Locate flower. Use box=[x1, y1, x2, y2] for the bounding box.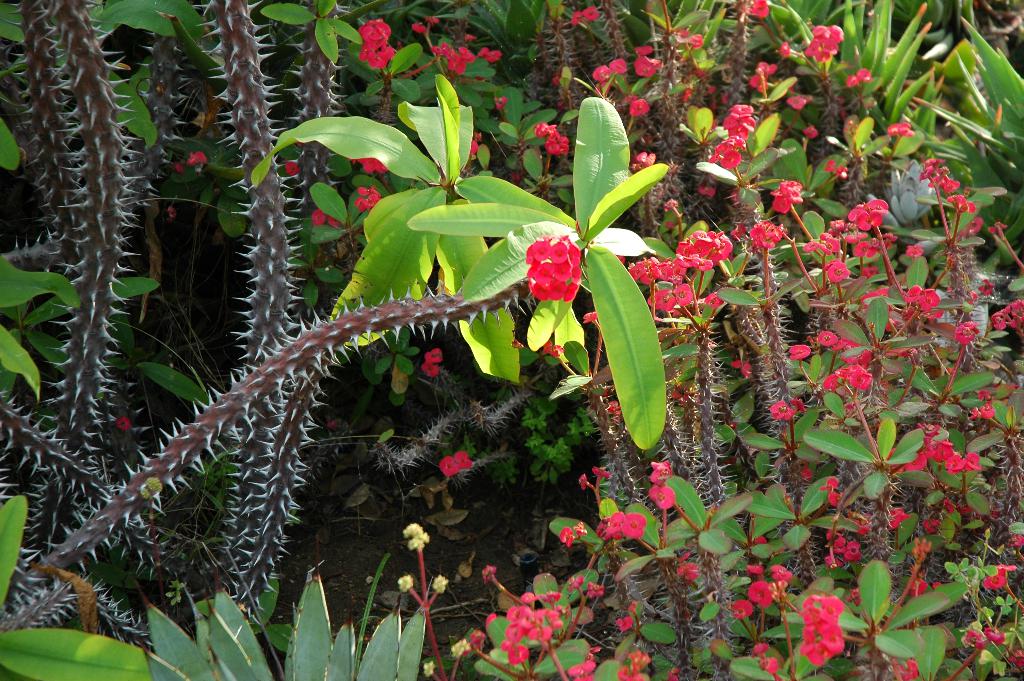
box=[520, 218, 586, 309].
